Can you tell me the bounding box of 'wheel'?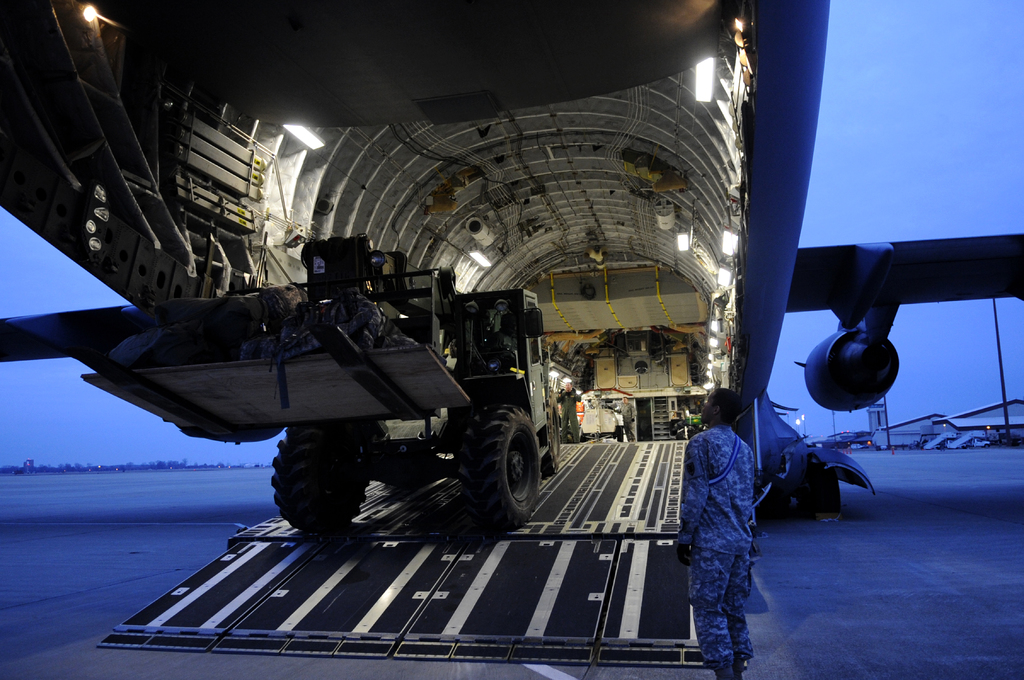
box=[540, 387, 559, 474].
